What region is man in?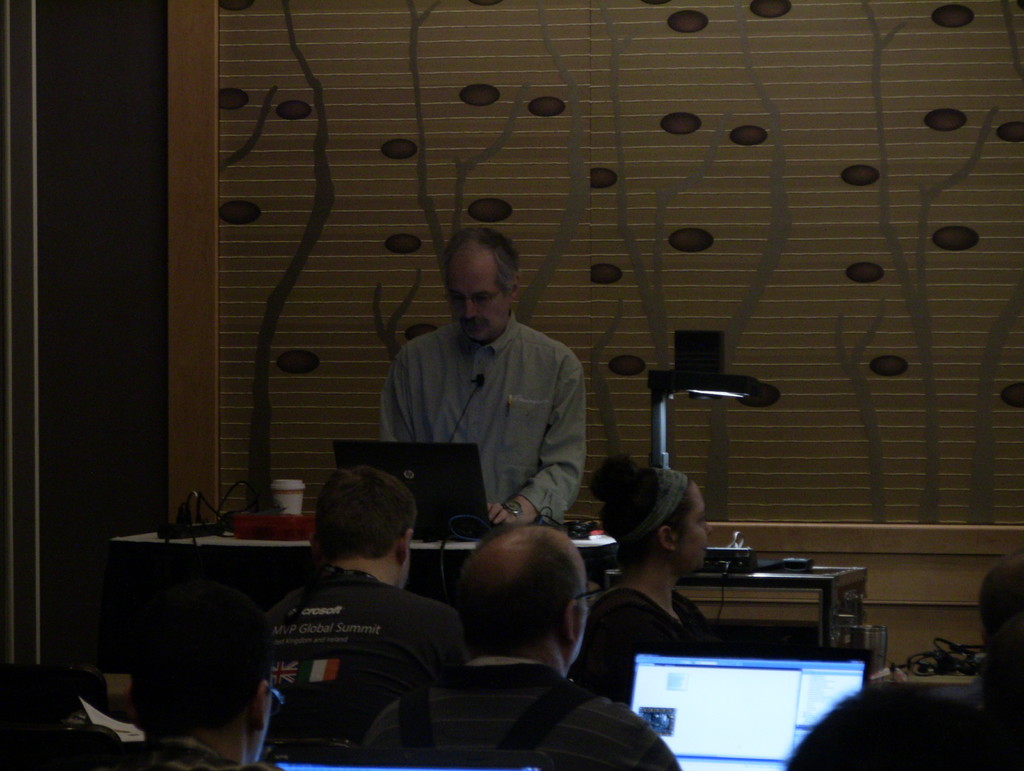
bbox=[353, 524, 685, 770].
